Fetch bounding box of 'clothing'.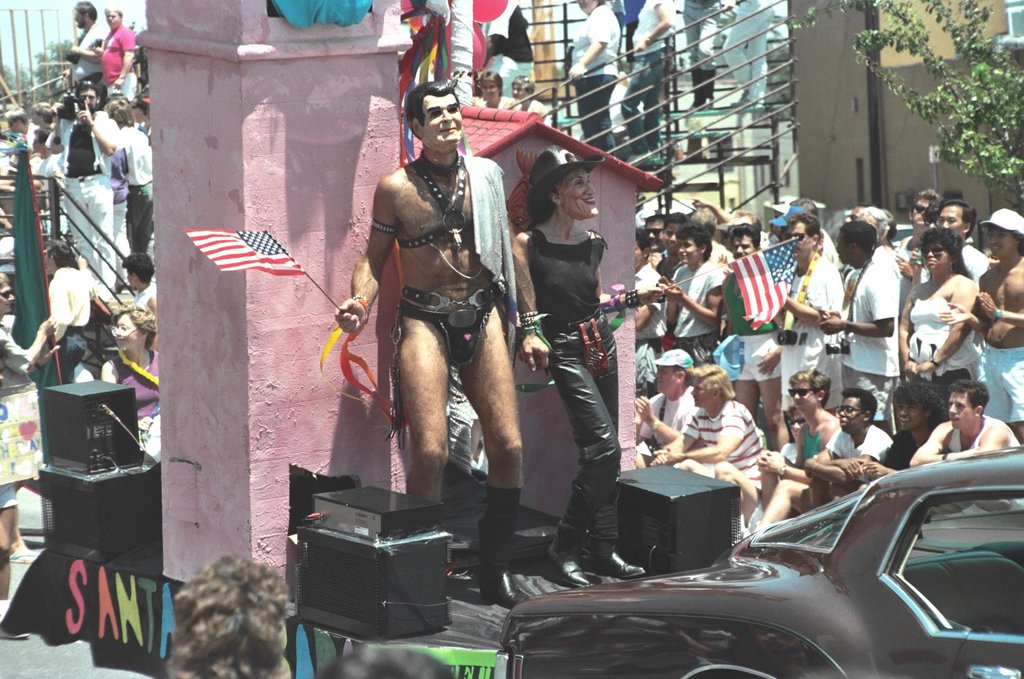
Bbox: box(664, 248, 726, 366).
